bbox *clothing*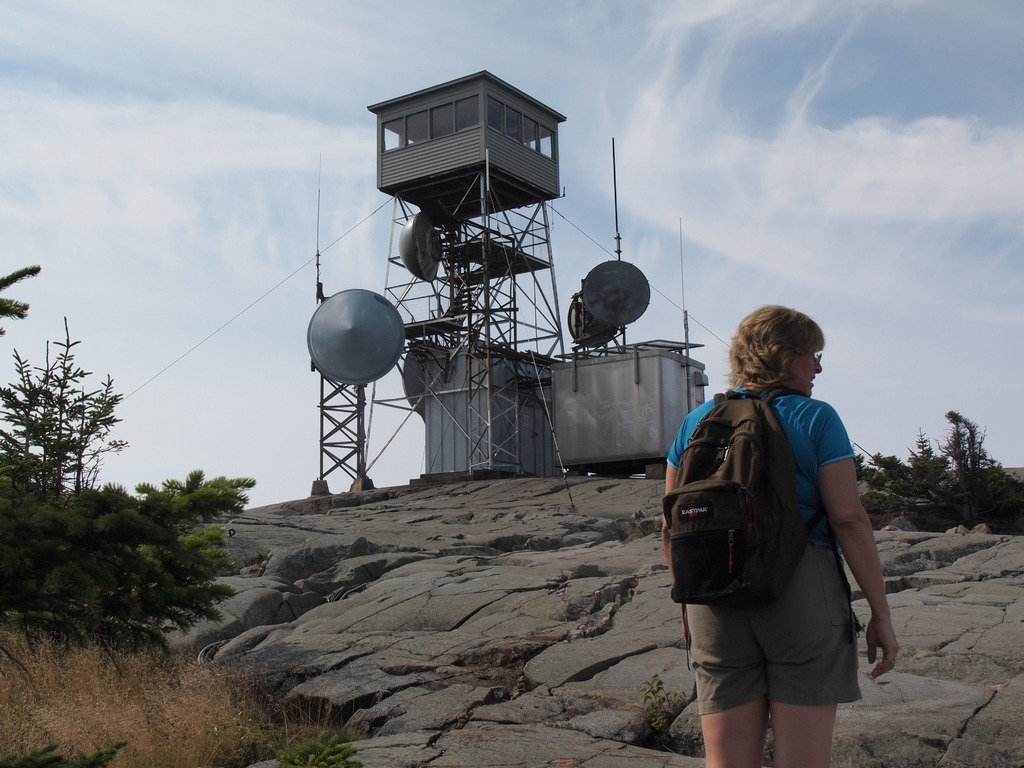
detection(671, 352, 881, 717)
